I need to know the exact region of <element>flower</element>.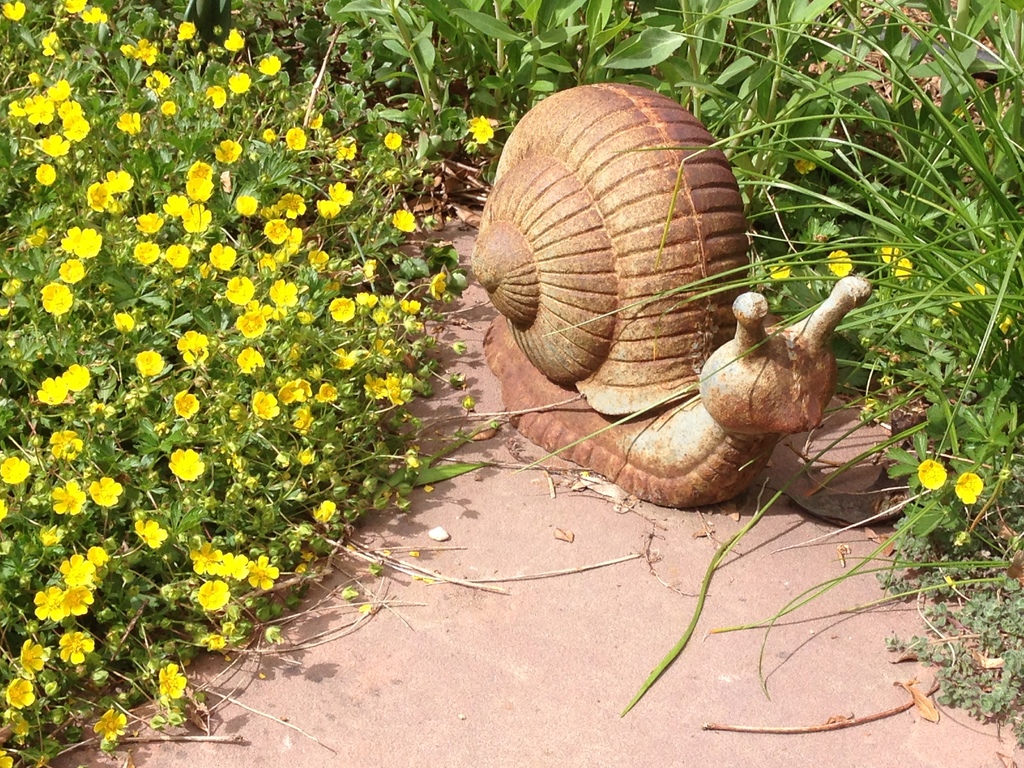
Region: x1=918, y1=457, x2=946, y2=492.
